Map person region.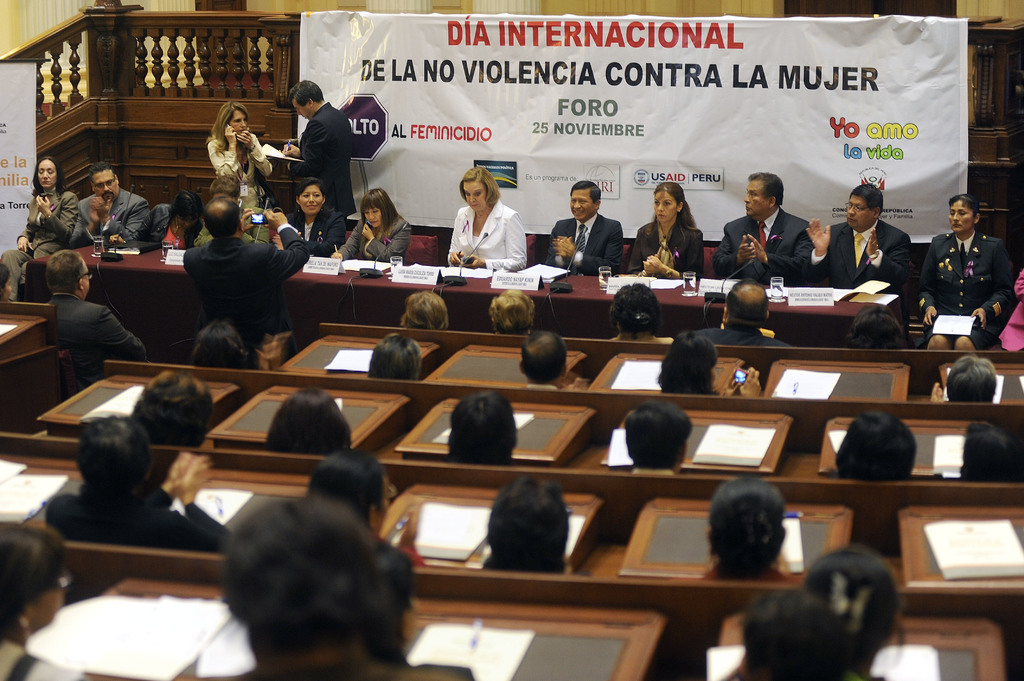
Mapped to <bbox>632, 176, 701, 274</bbox>.
